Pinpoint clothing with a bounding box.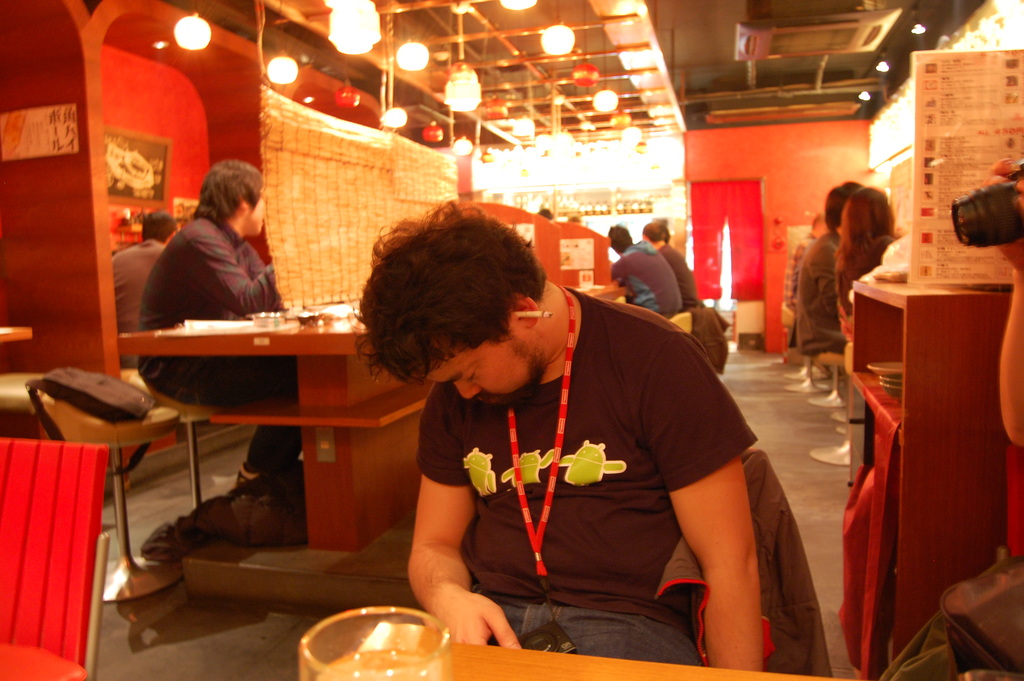
<bbox>142, 217, 303, 473</bbox>.
